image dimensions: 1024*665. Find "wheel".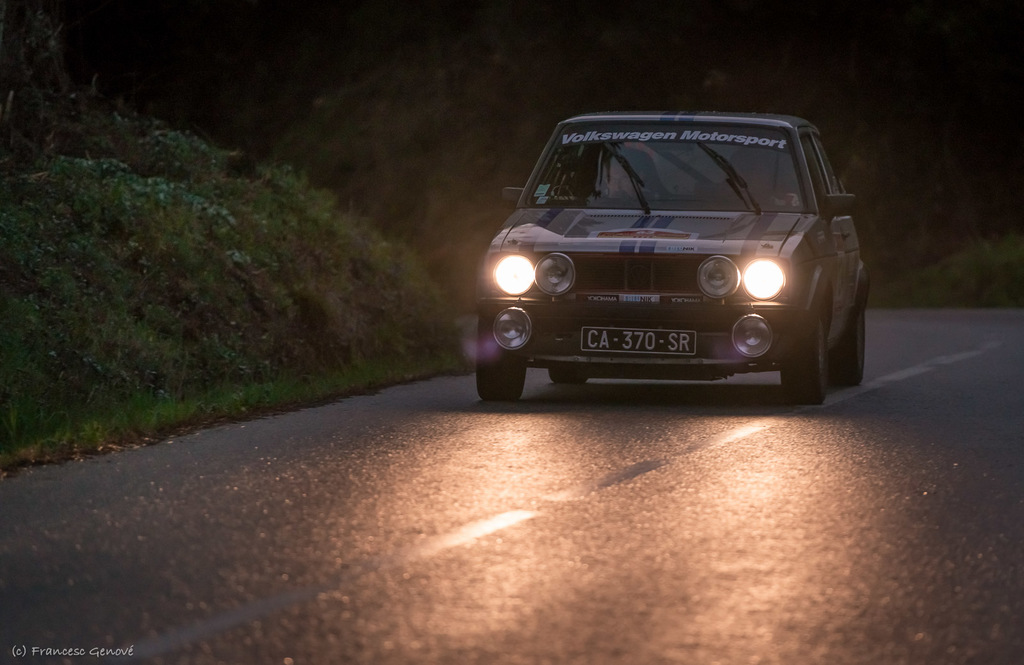
select_region(474, 316, 529, 406).
